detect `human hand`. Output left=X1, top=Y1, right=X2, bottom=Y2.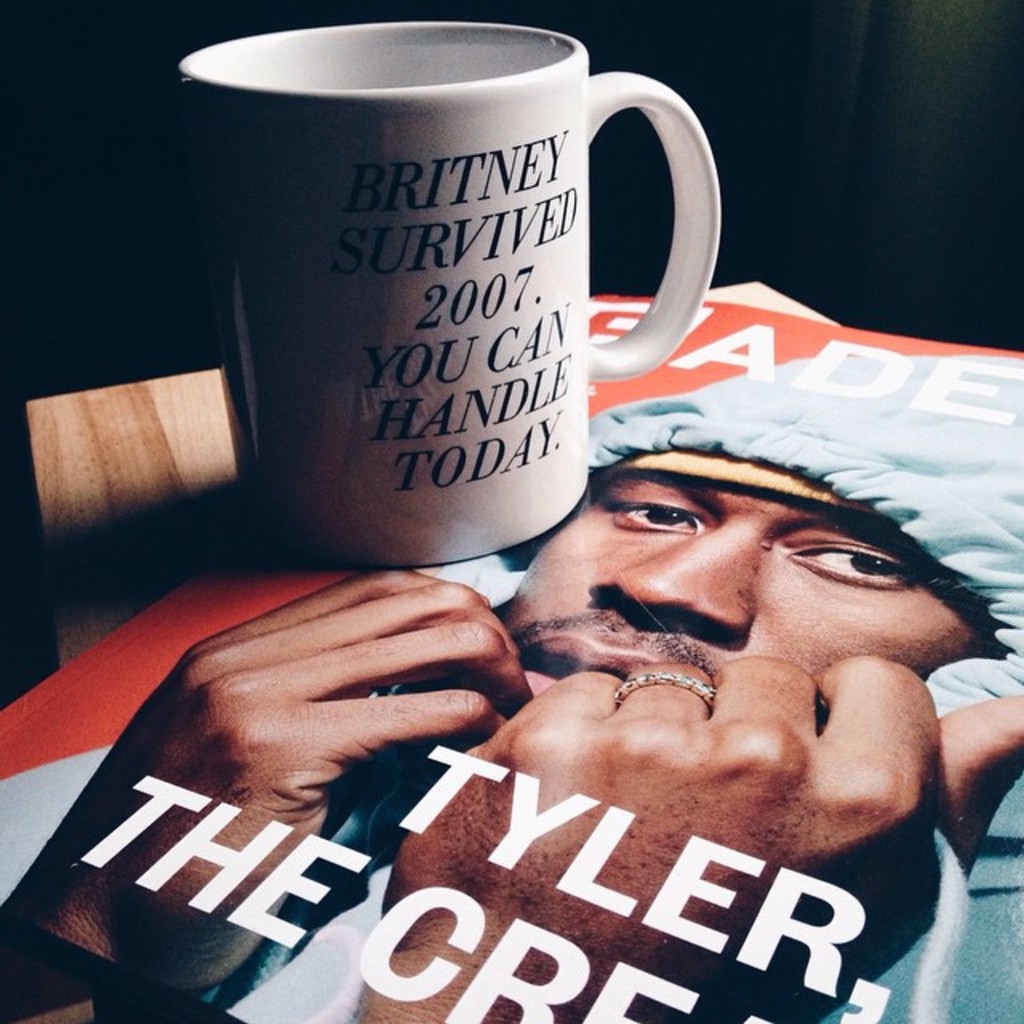
left=381, top=650, right=1022, bottom=1022.
